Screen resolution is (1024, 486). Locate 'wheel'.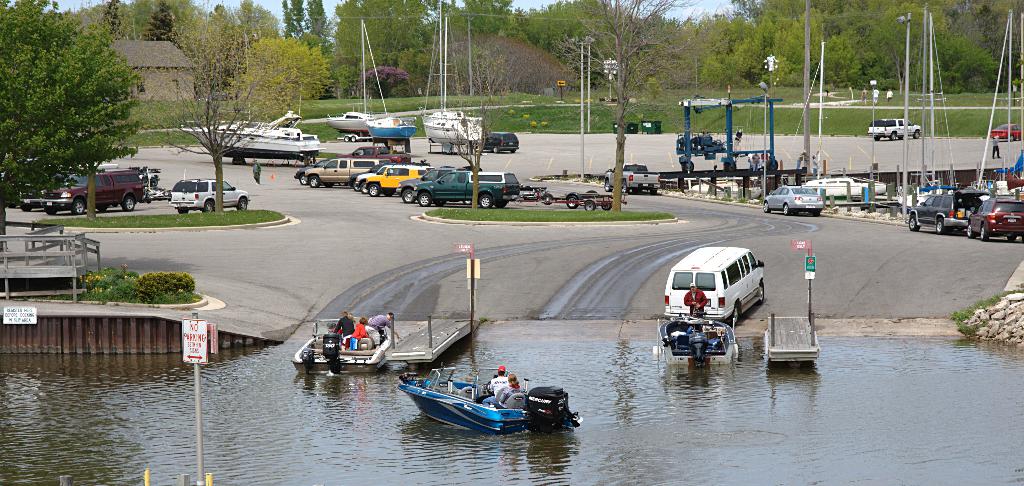
select_region(479, 193, 493, 210).
